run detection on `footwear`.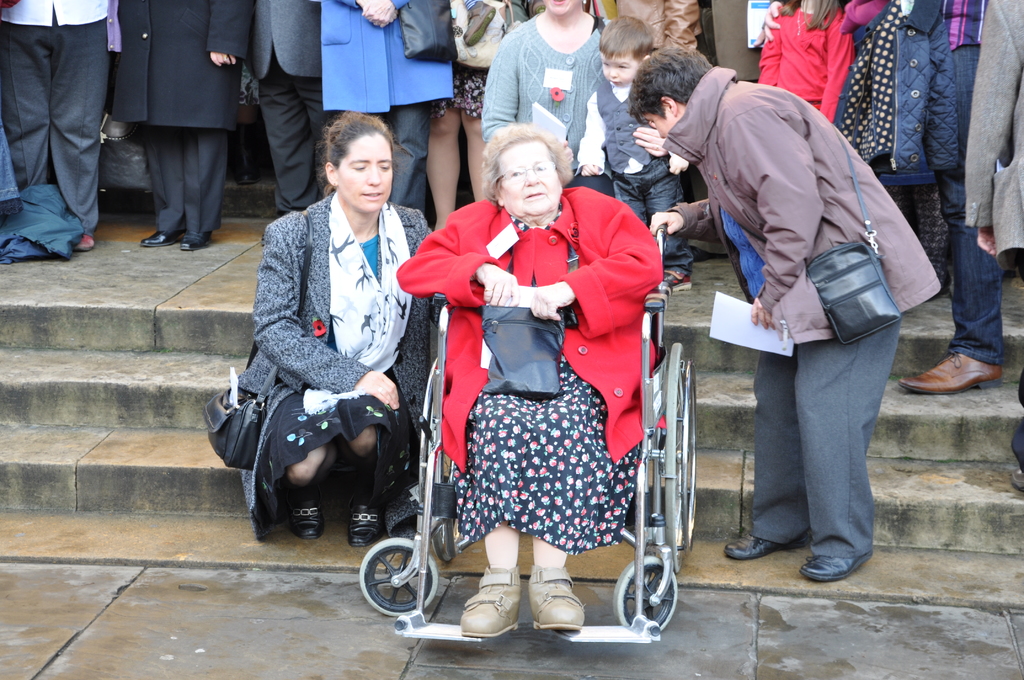
Result: locate(662, 269, 689, 290).
